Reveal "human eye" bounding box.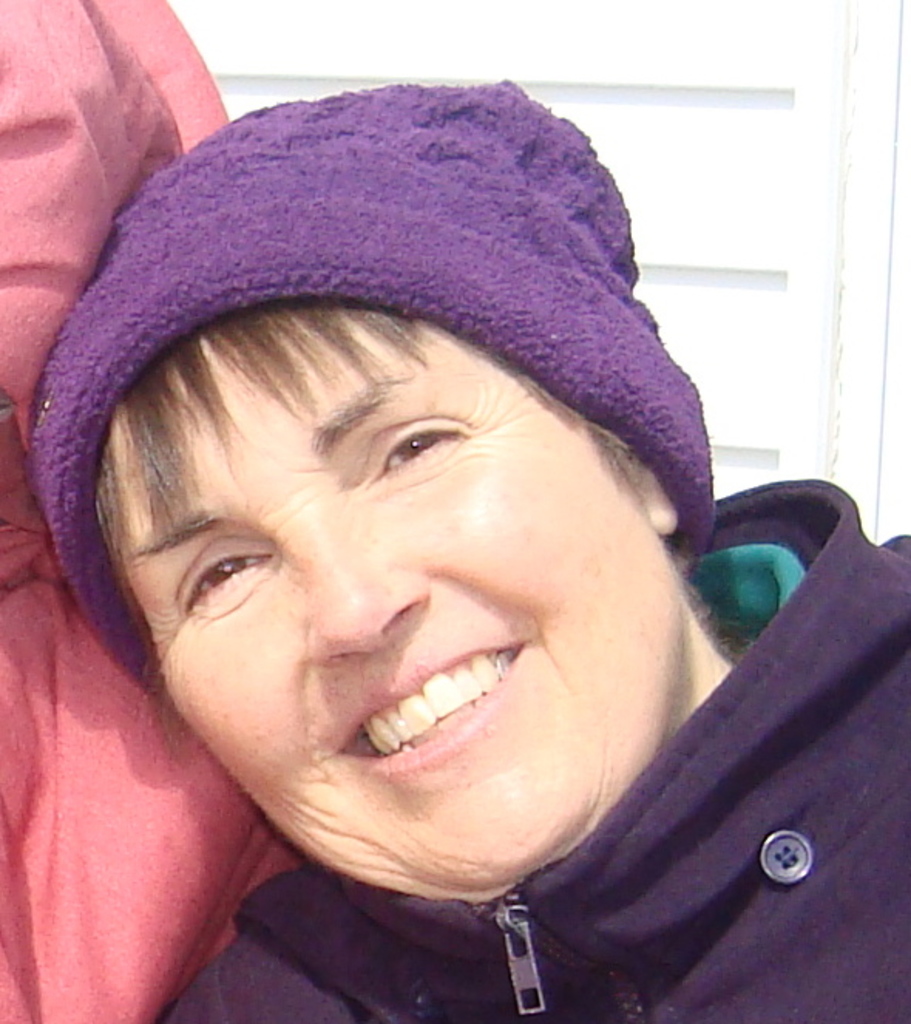
Revealed: bbox=(361, 412, 483, 483).
